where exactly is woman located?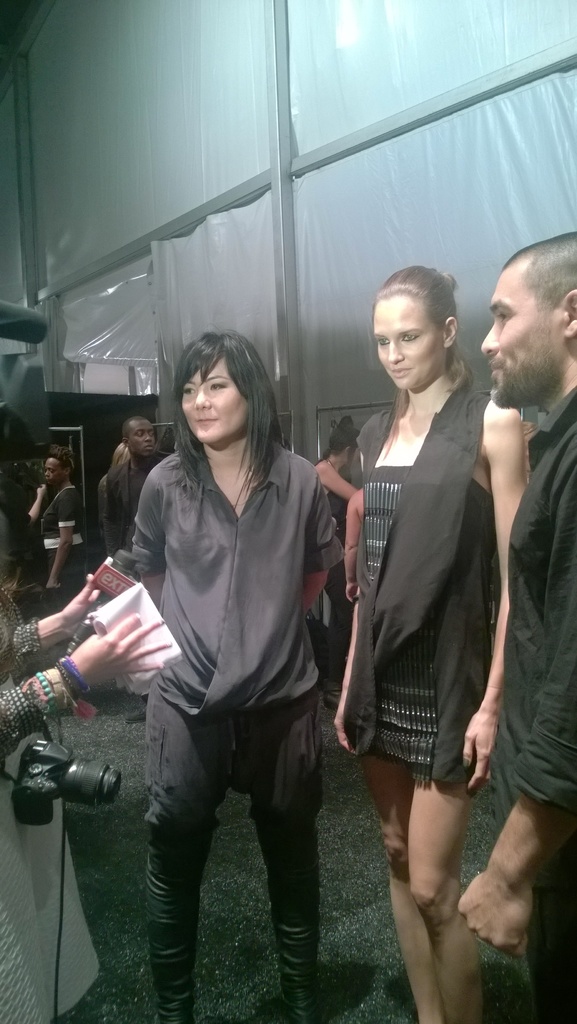
Its bounding box is 25:450:90:586.
